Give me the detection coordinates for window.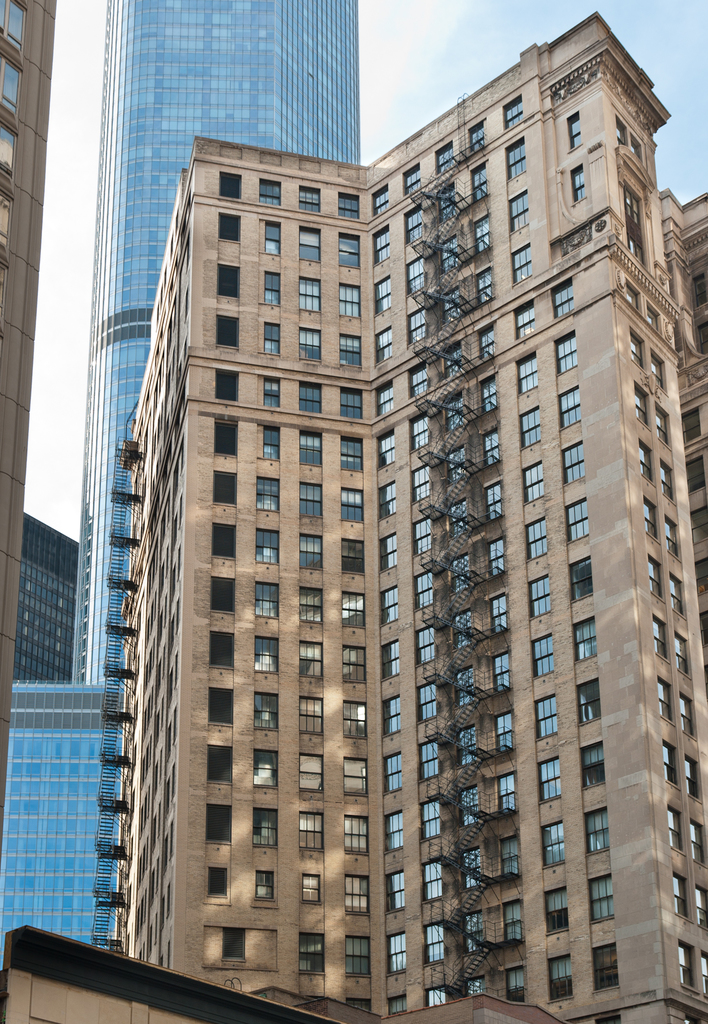
(left=576, top=676, right=604, bottom=724).
